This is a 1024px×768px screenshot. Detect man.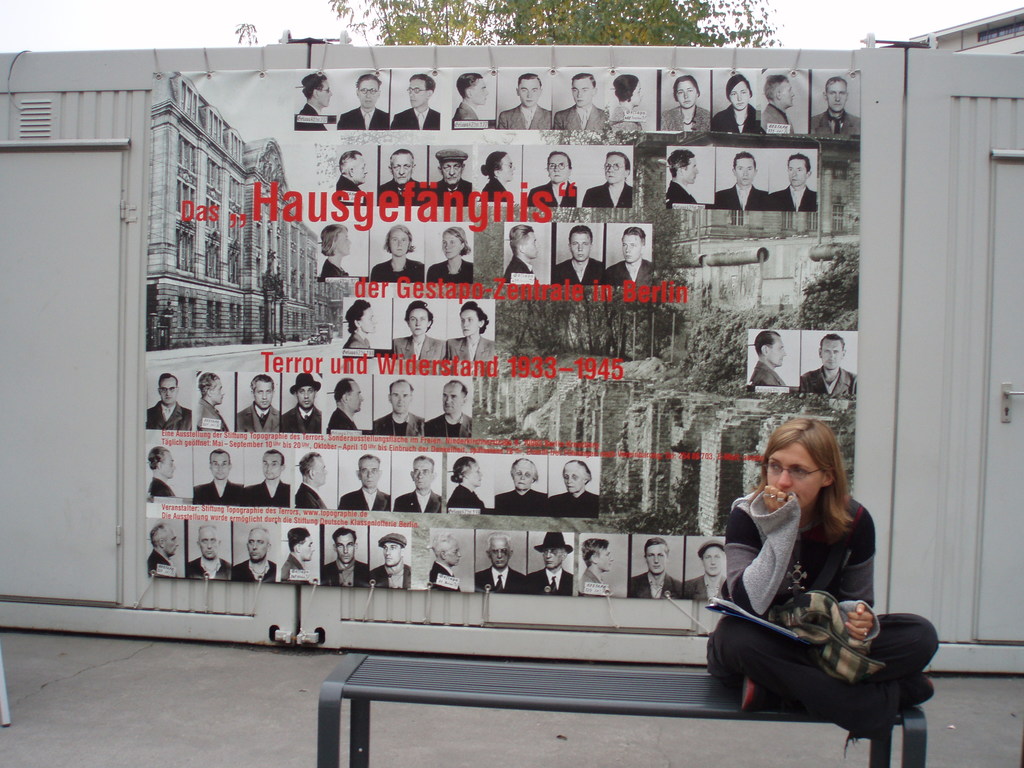
pyautogui.locateOnScreen(189, 525, 236, 581).
